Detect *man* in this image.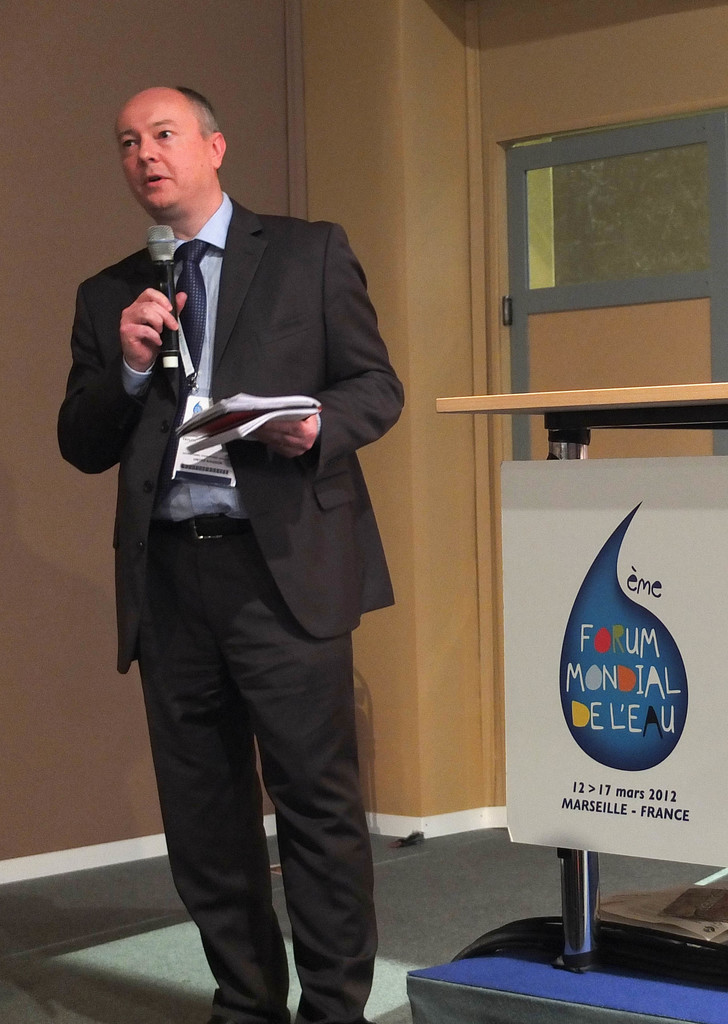
Detection: Rect(74, 52, 406, 991).
